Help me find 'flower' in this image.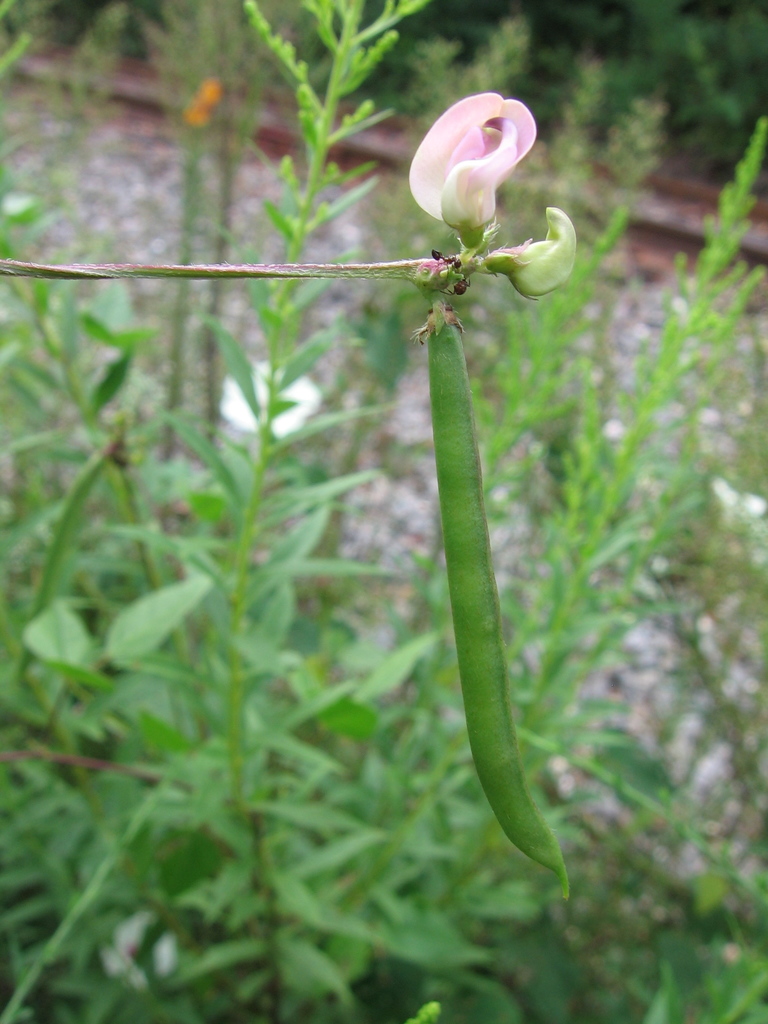
Found it: <region>403, 76, 545, 240</region>.
